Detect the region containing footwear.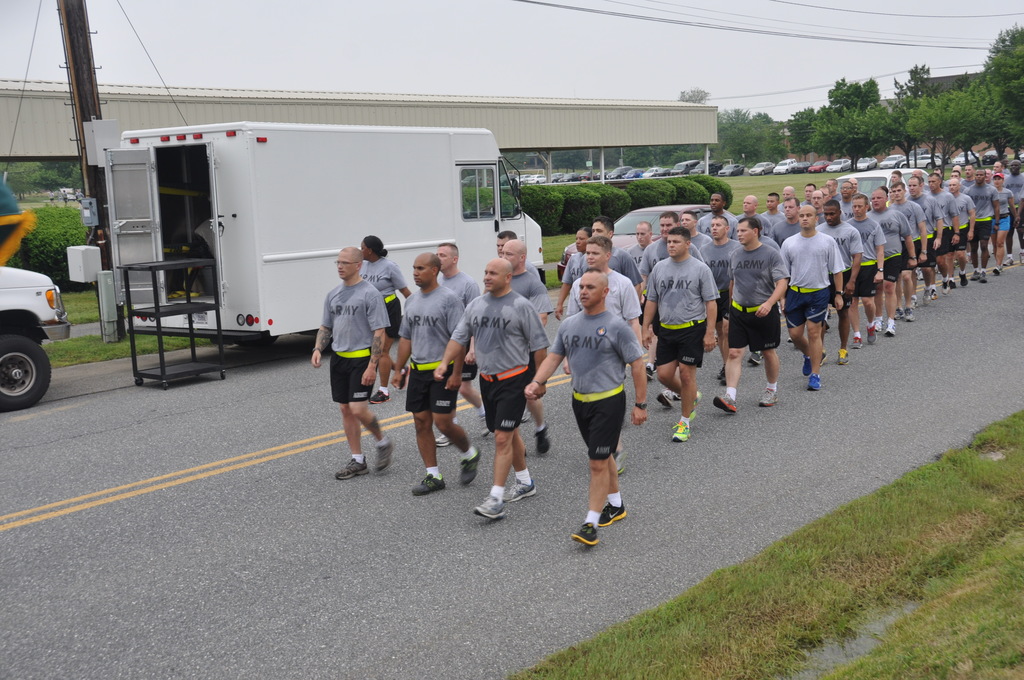
Rect(644, 367, 657, 380).
